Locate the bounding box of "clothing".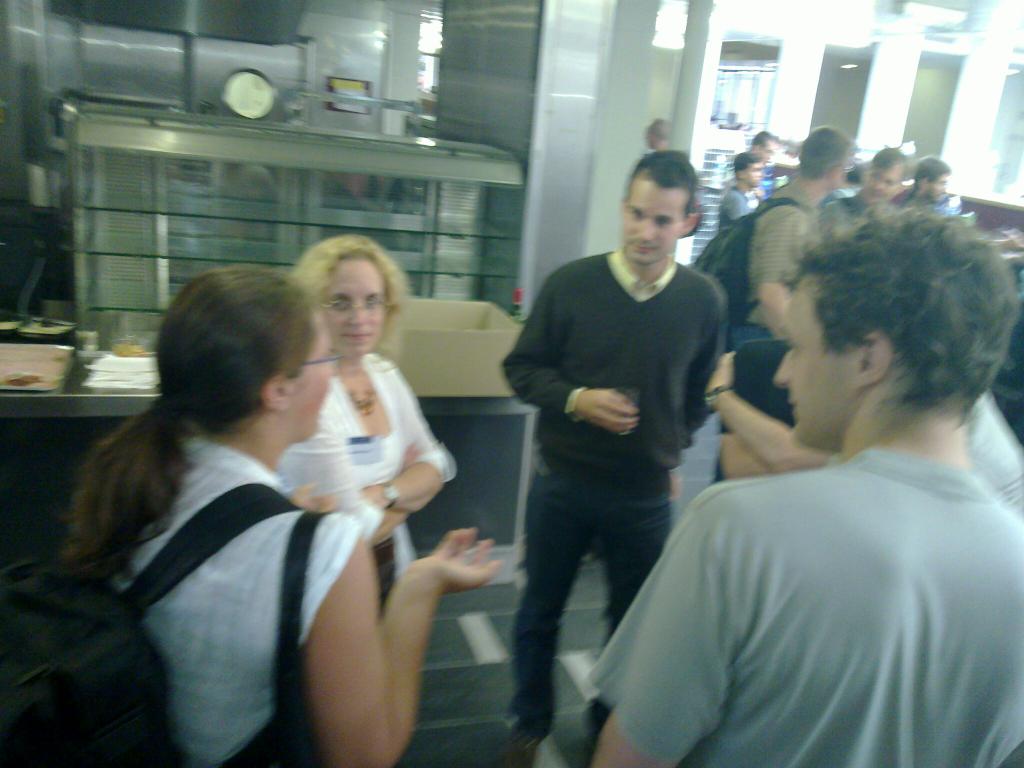
Bounding box: 115,439,360,767.
